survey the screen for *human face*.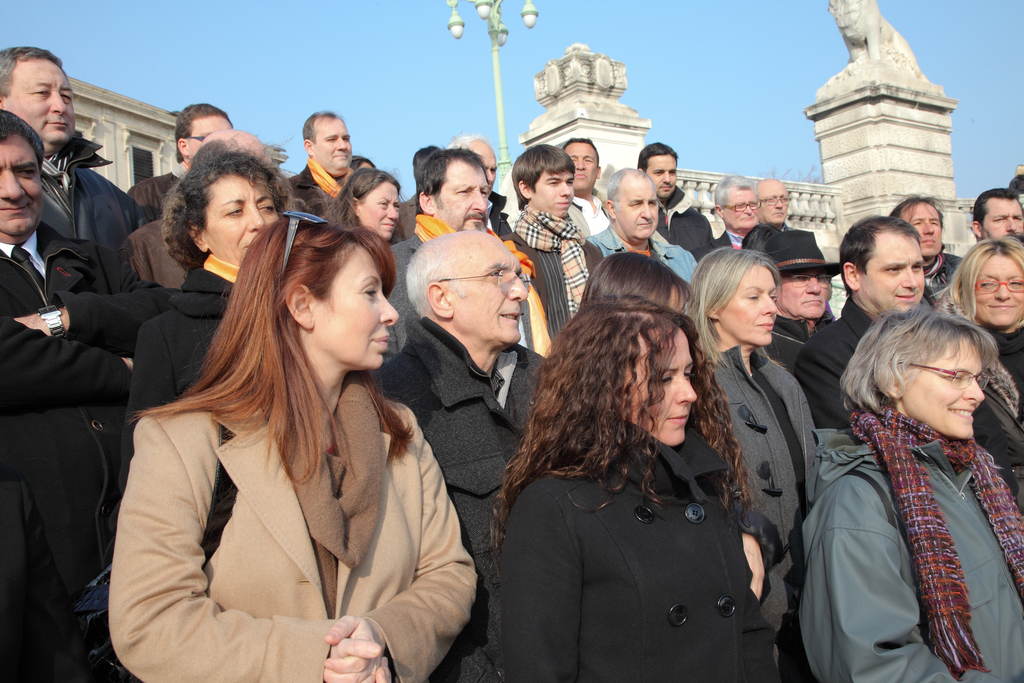
Survey found: [780, 267, 832, 317].
